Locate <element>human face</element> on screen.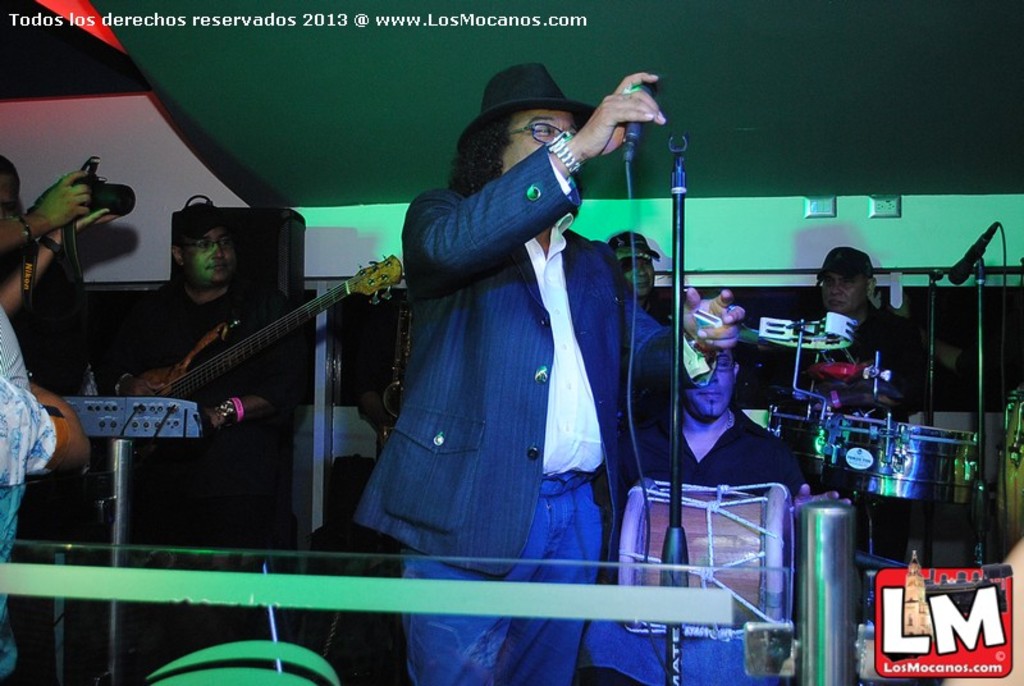
On screen at box(186, 223, 236, 284).
